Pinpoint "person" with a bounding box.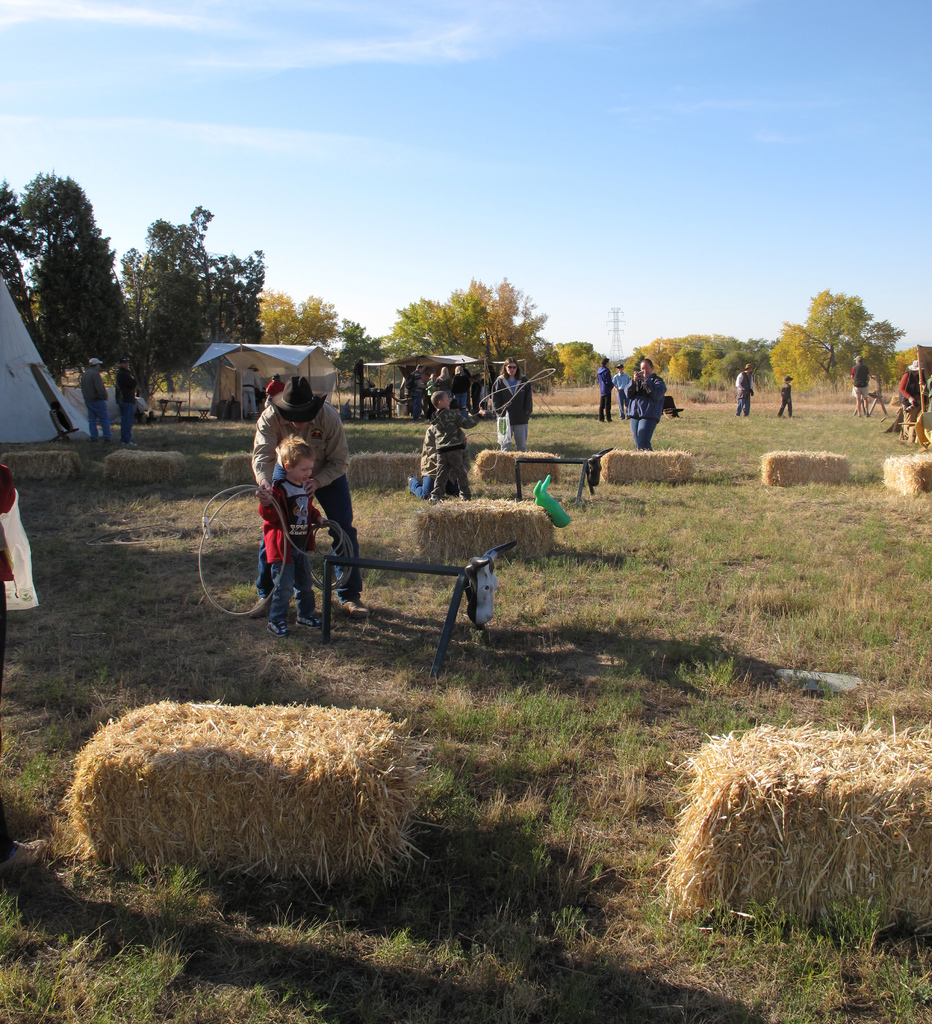
select_region(117, 362, 138, 447).
